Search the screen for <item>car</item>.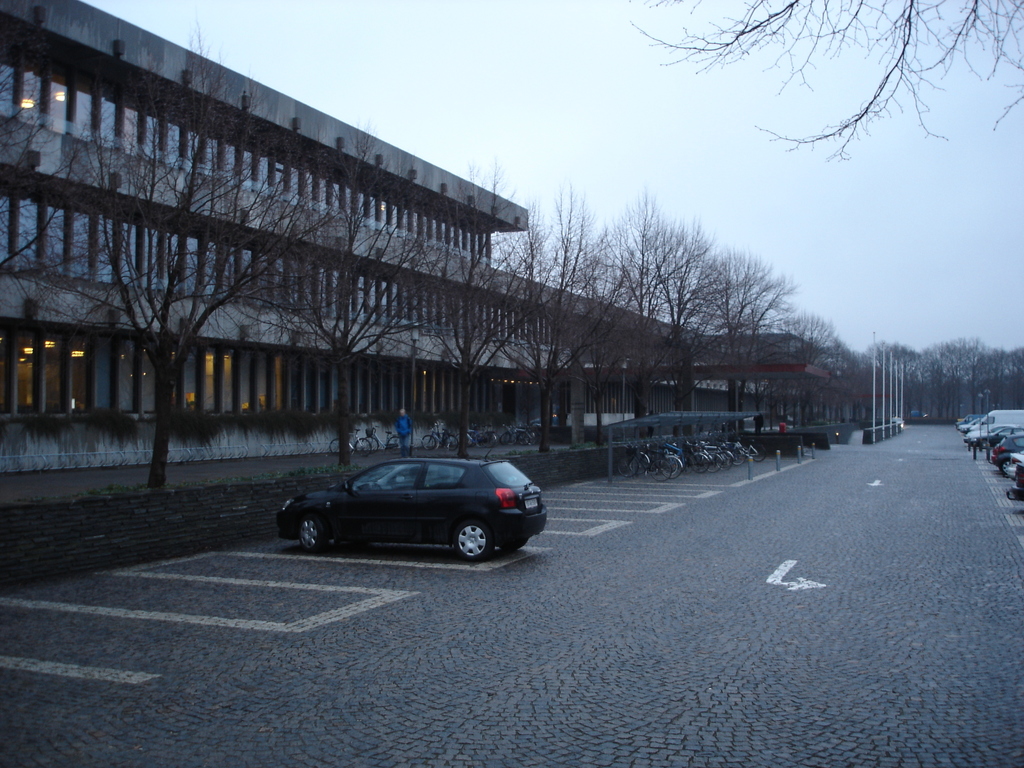
Found at bbox(967, 424, 1023, 449).
